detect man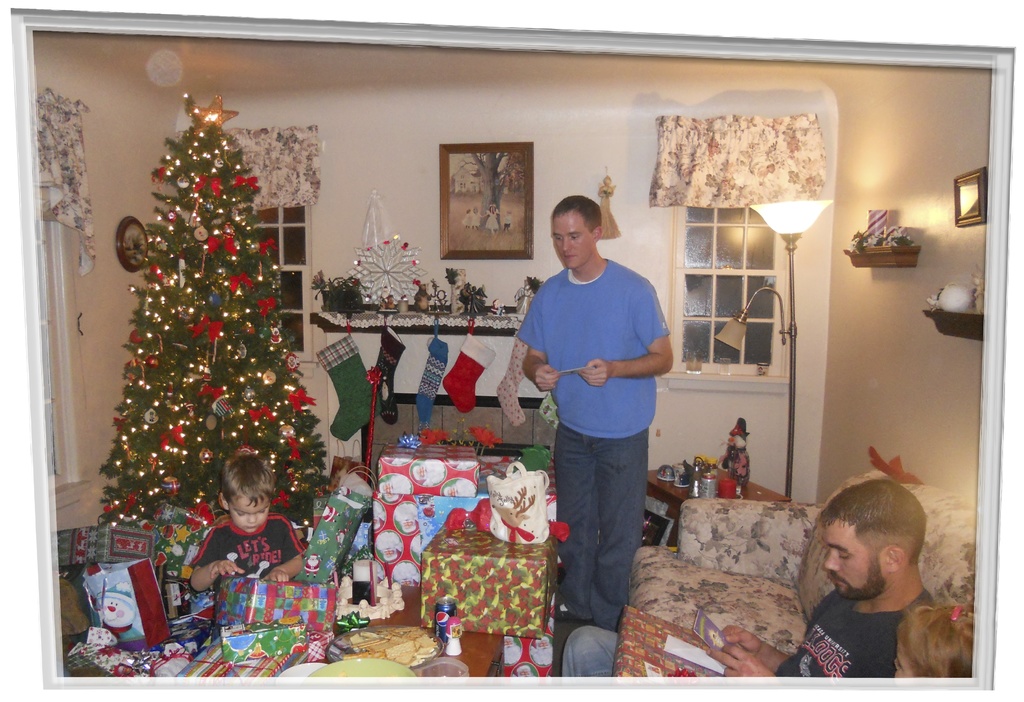
(left=507, top=181, right=668, bottom=638)
